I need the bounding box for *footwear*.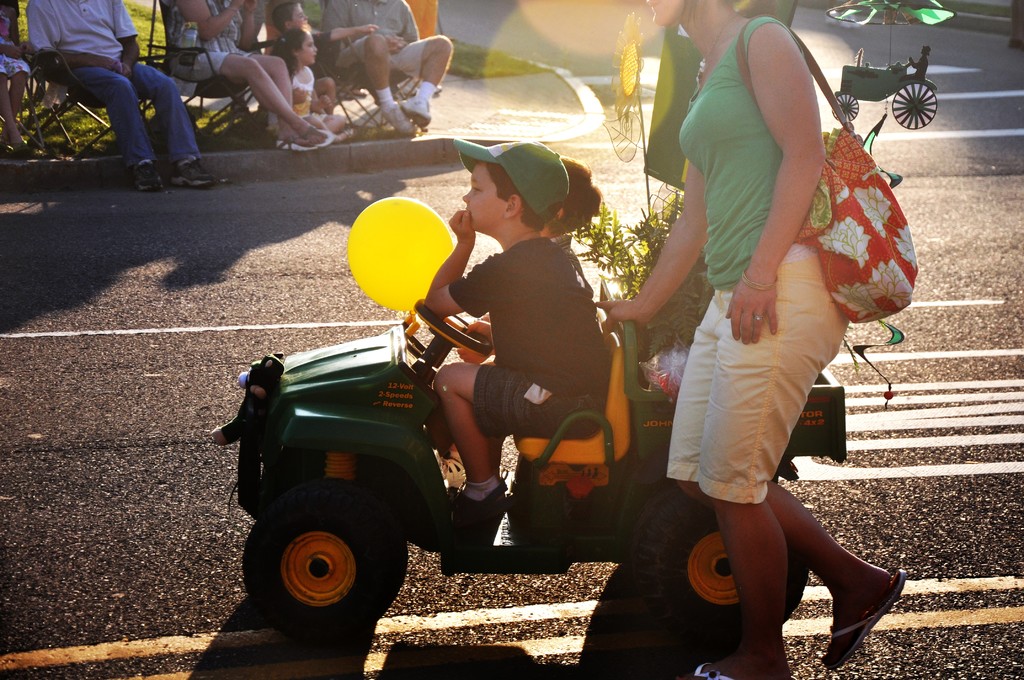
Here it is: 275, 133, 317, 151.
